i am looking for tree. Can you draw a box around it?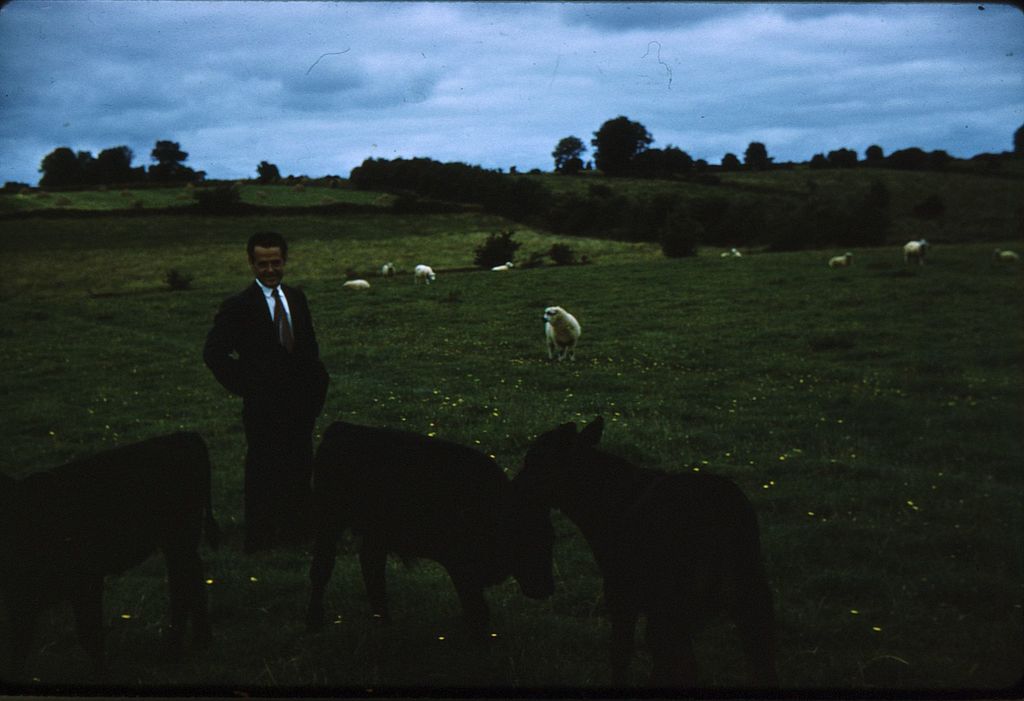
Sure, the bounding box is (147, 141, 188, 169).
